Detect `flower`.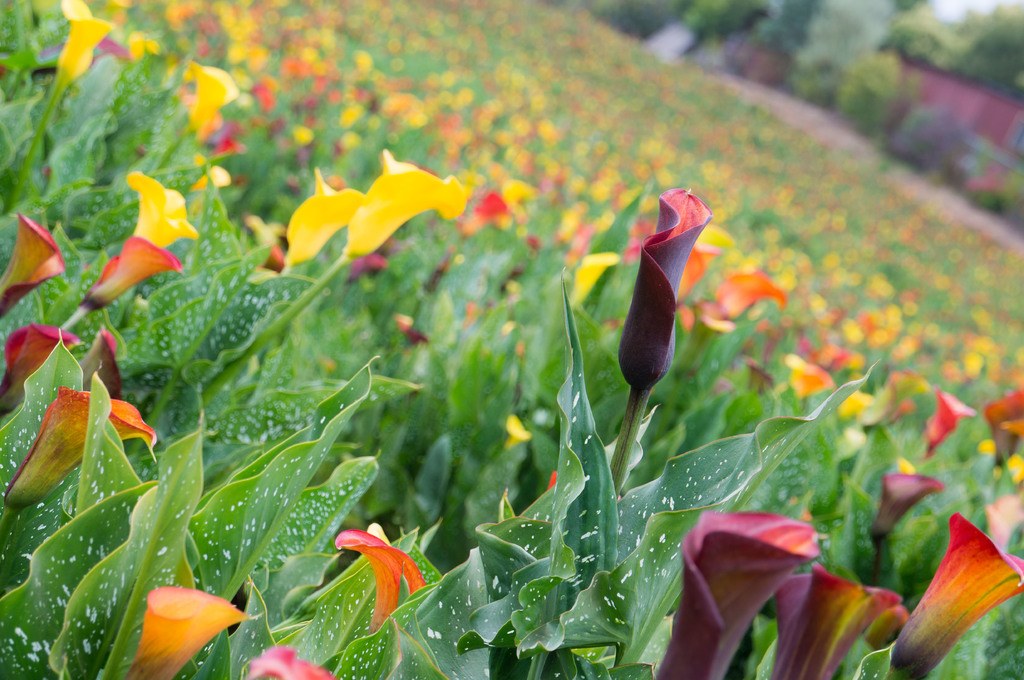
Detected at <box>243,645,339,679</box>.
